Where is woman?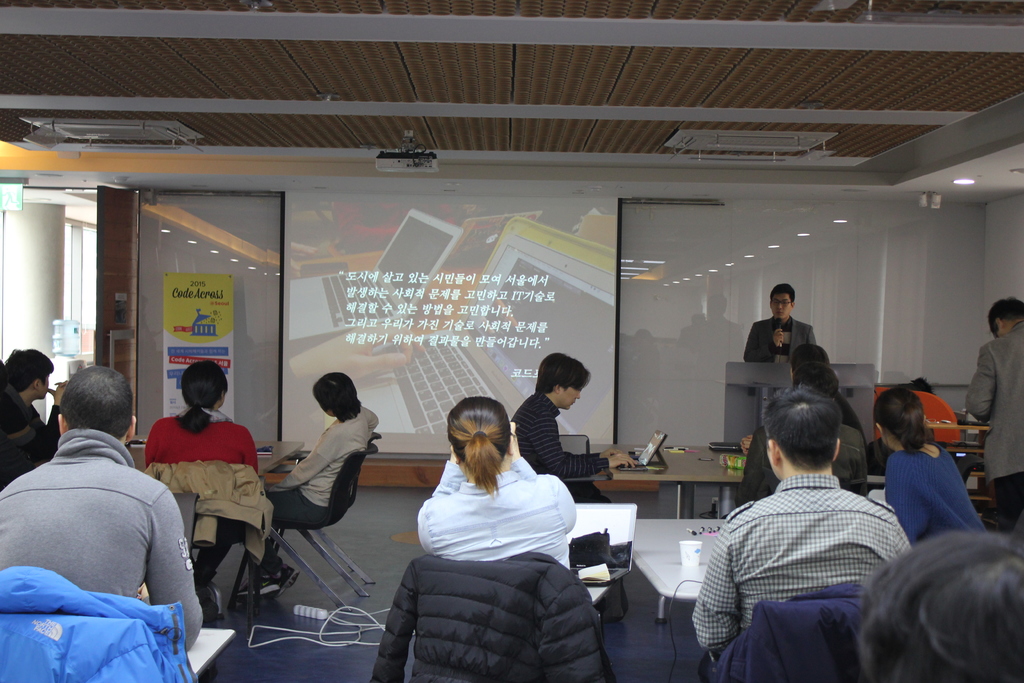
{"left": 140, "top": 362, "right": 262, "bottom": 622}.
